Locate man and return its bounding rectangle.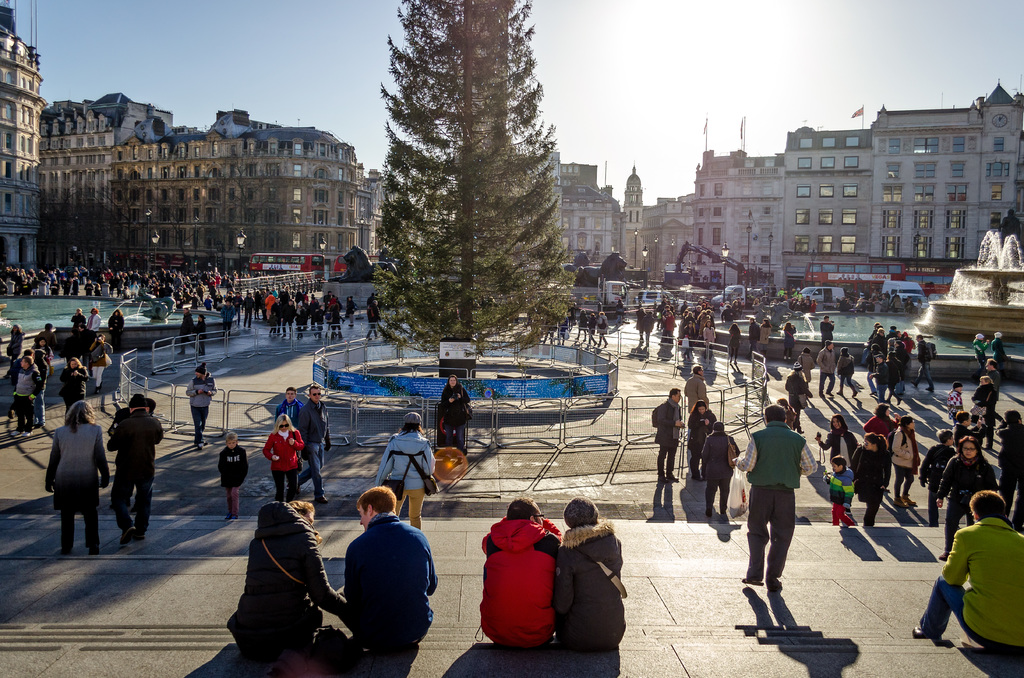
x1=698, y1=416, x2=735, y2=522.
